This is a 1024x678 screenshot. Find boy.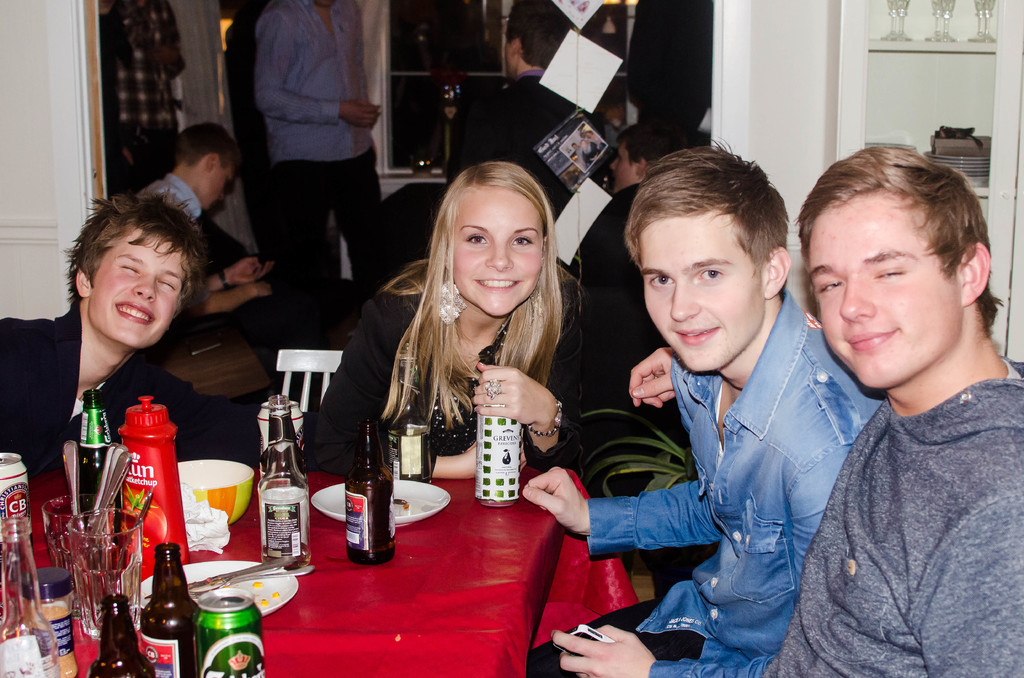
Bounding box: <region>775, 104, 1015, 670</region>.
